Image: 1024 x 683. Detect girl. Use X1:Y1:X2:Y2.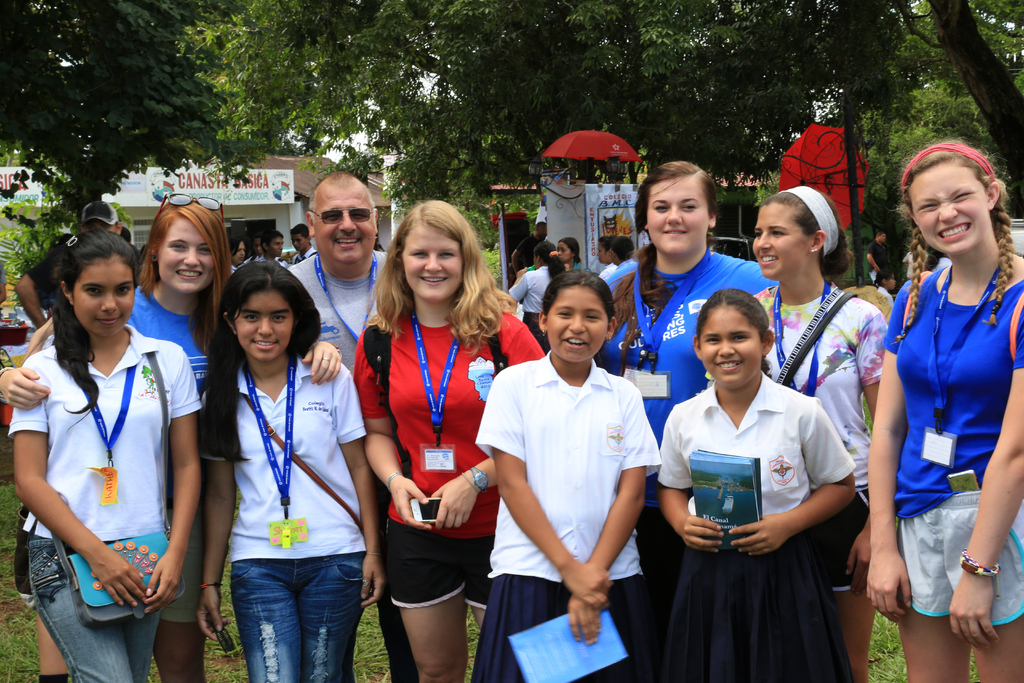
865:135:1023:682.
